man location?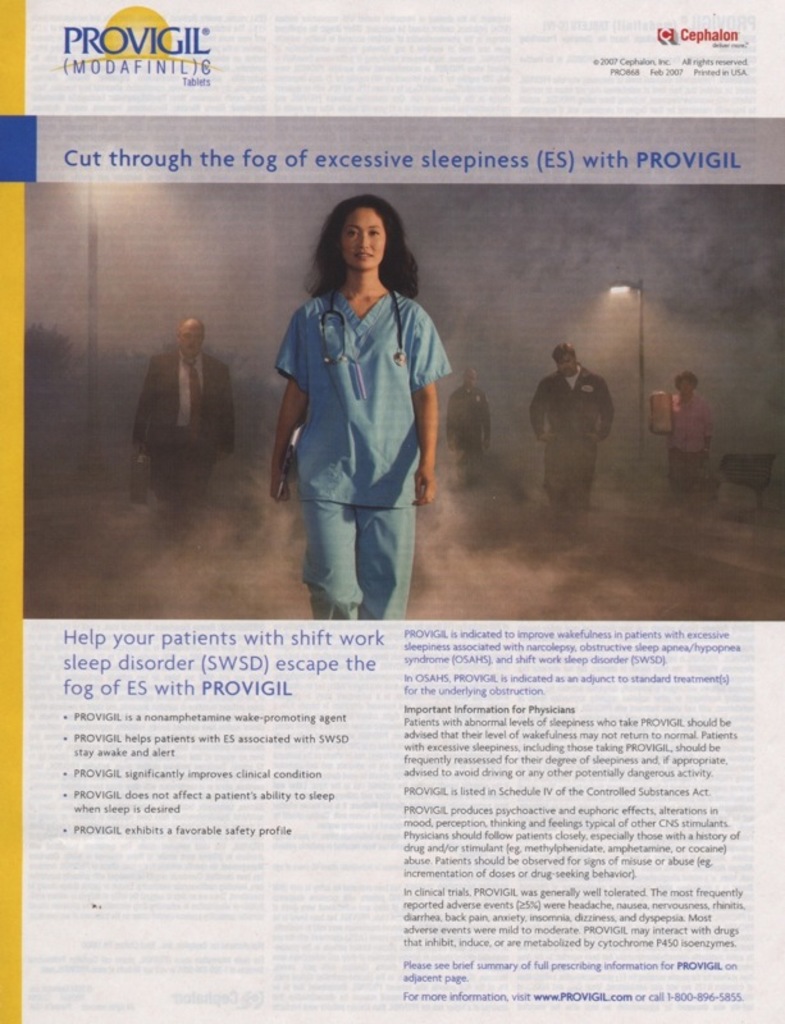
box(661, 375, 709, 486)
